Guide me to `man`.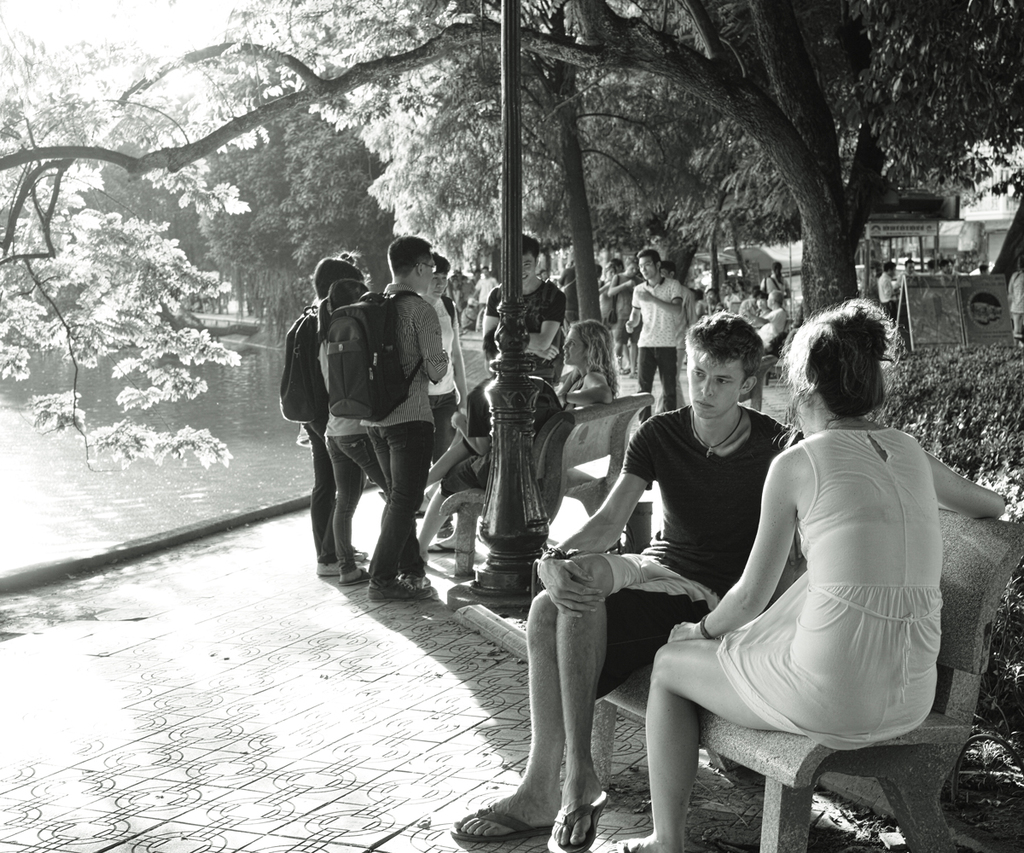
Guidance: [631, 248, 686, 418].
